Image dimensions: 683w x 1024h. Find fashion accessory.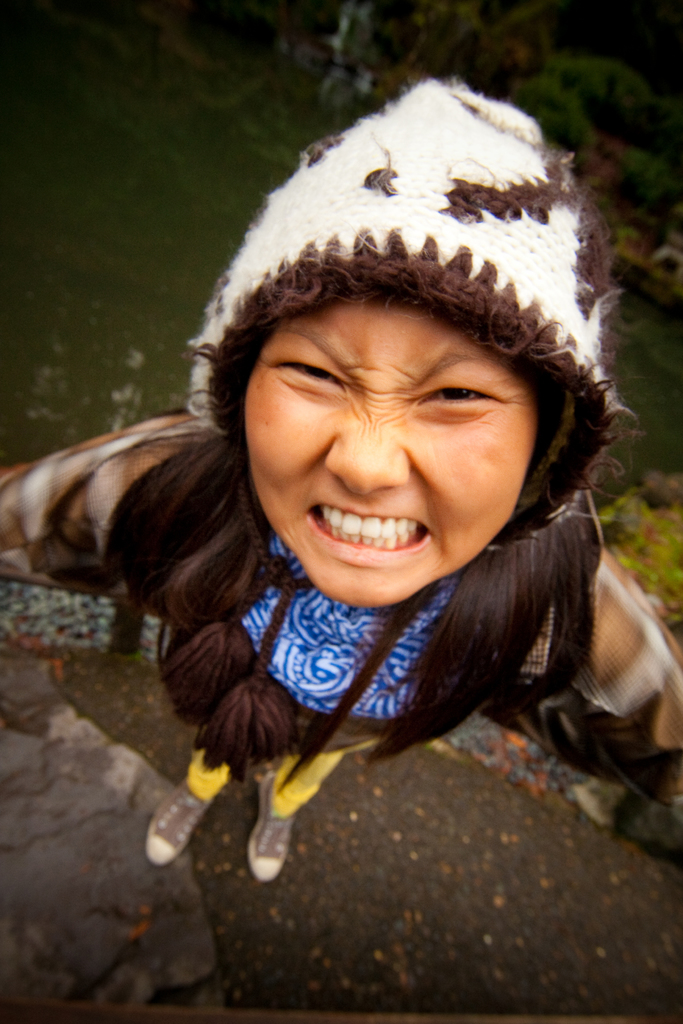
<box>175,67,646,803</box>.
